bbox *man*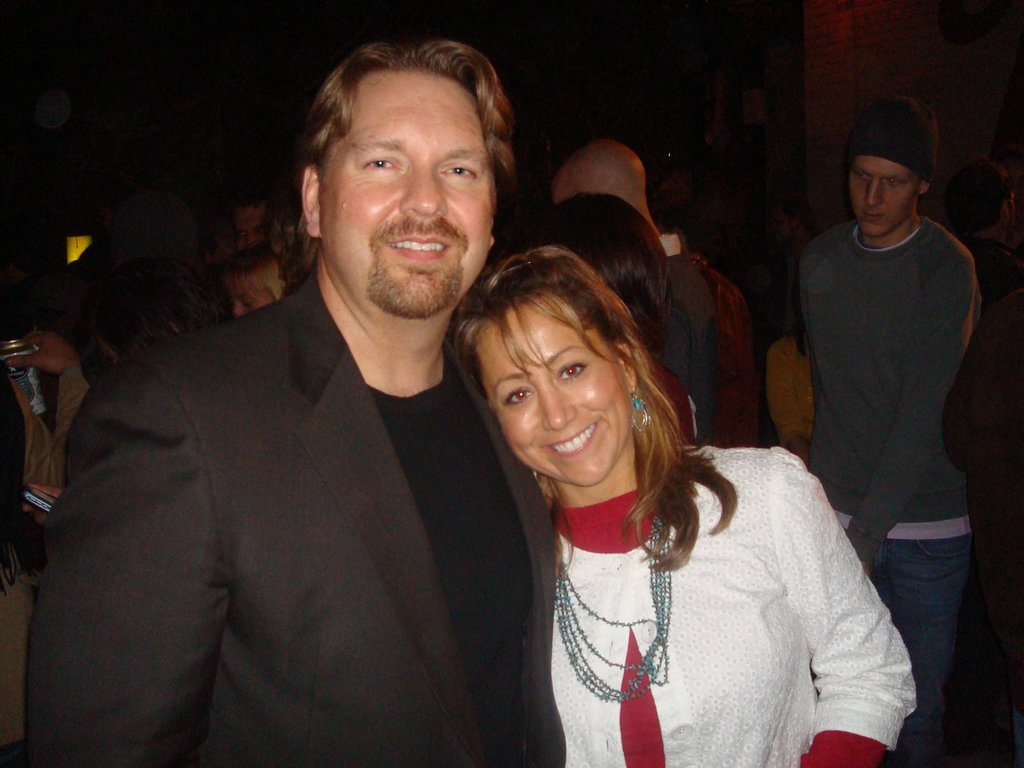
(799, 93, 981, 767)
